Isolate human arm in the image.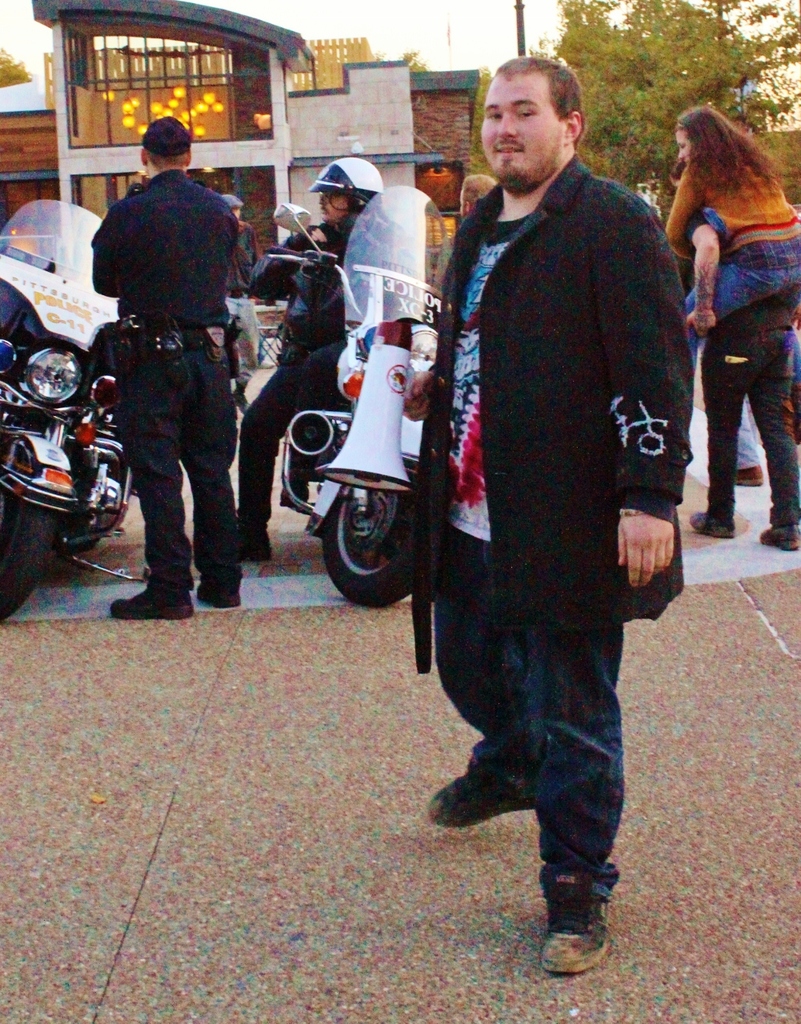
Isolated region: {"x1": 647, "y1": 158, "x2": 700, "y2": 264}.
